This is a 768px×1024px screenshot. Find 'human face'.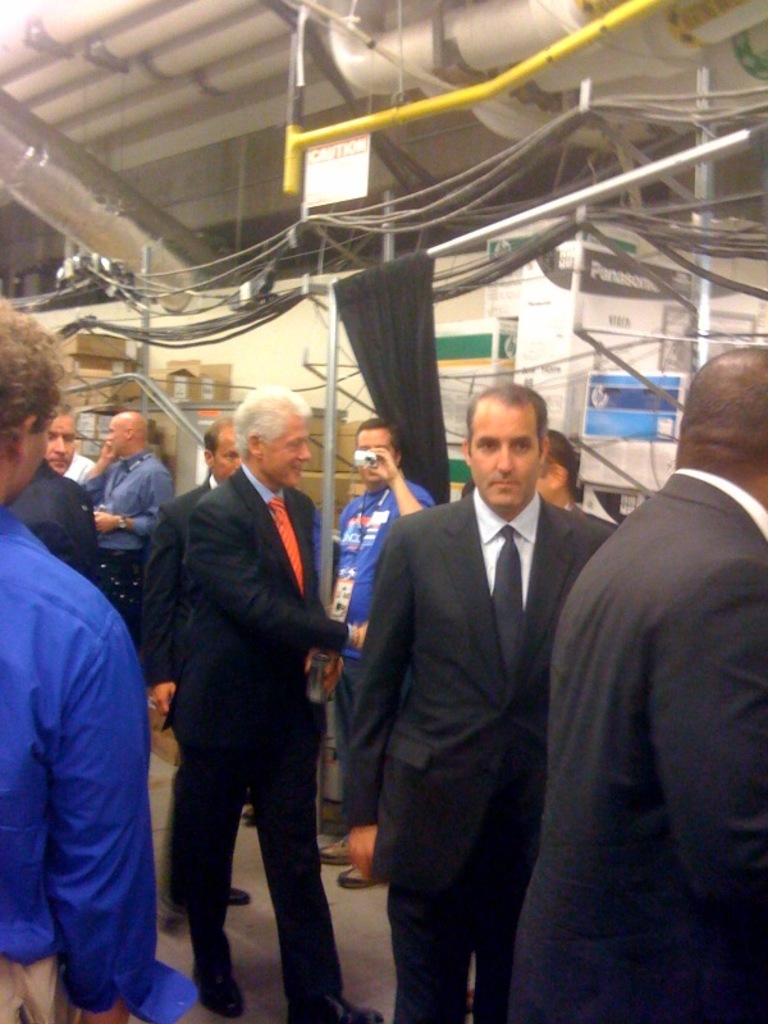
Bounding box: select_region(466, 401, 547, 511).
